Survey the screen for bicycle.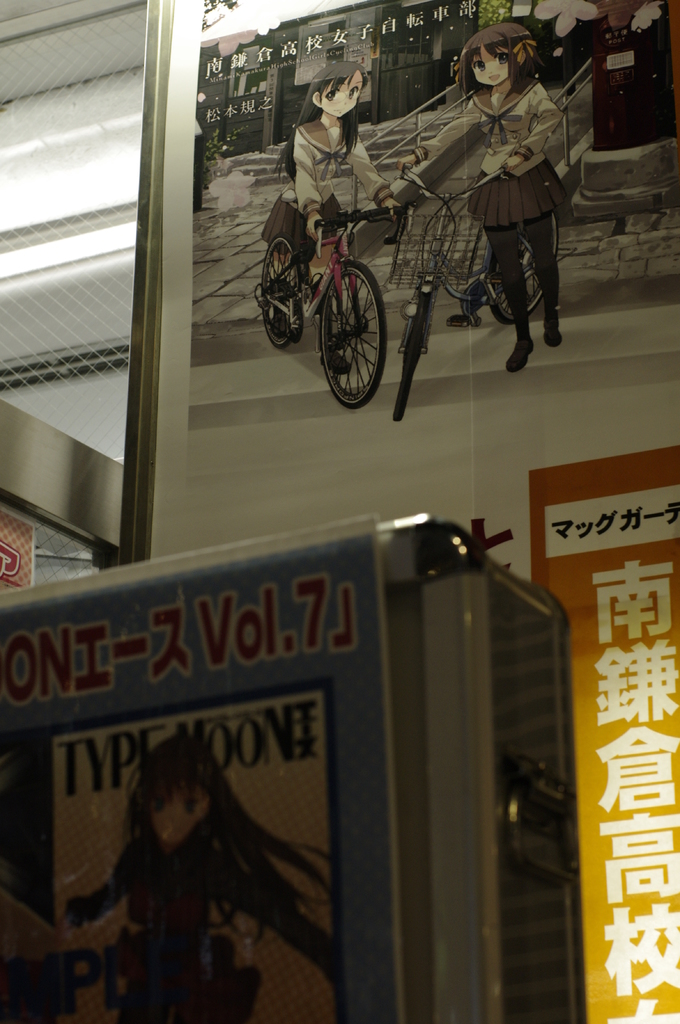
Survey found: 365, 170, 557, 413.
